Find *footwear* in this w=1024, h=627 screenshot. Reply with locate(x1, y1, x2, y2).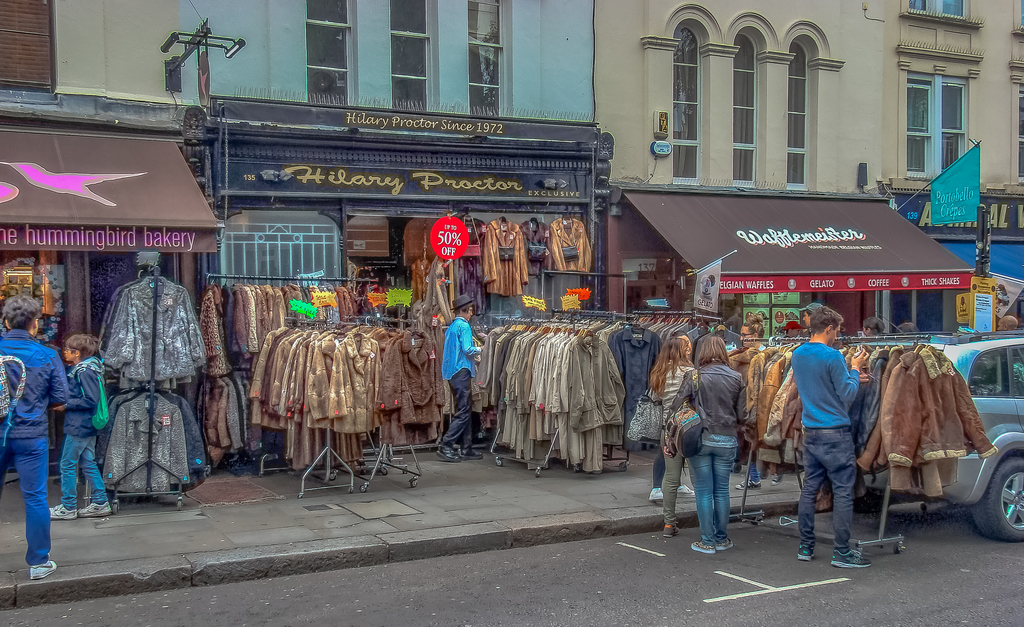
locate(770, 472, 786, 485).
